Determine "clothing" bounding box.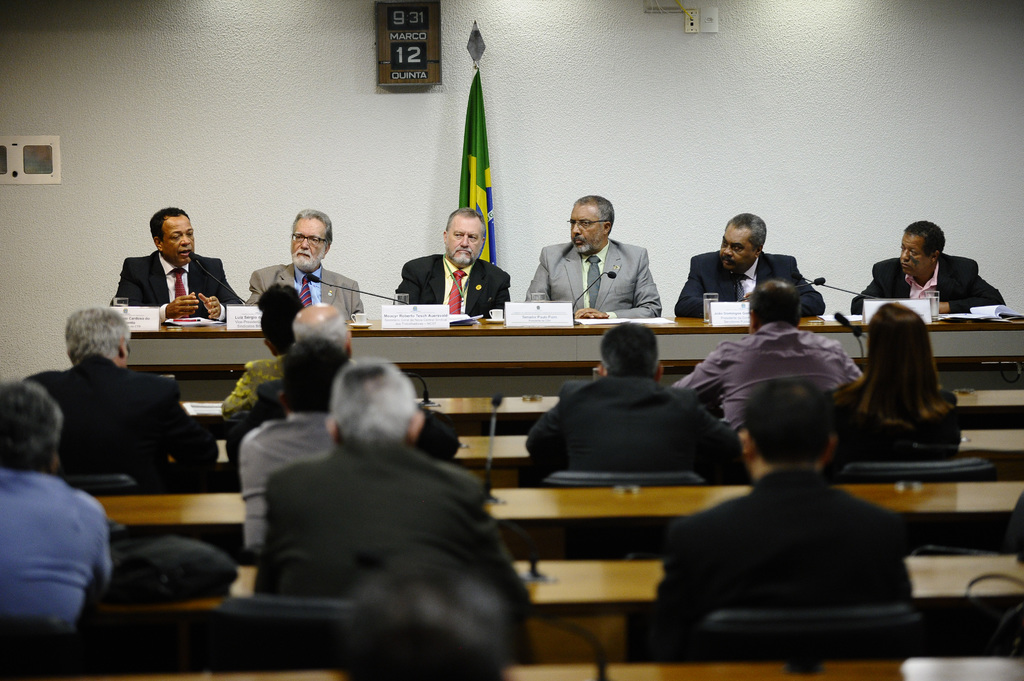
Determined: bbox(255, 442, 530, 653).
